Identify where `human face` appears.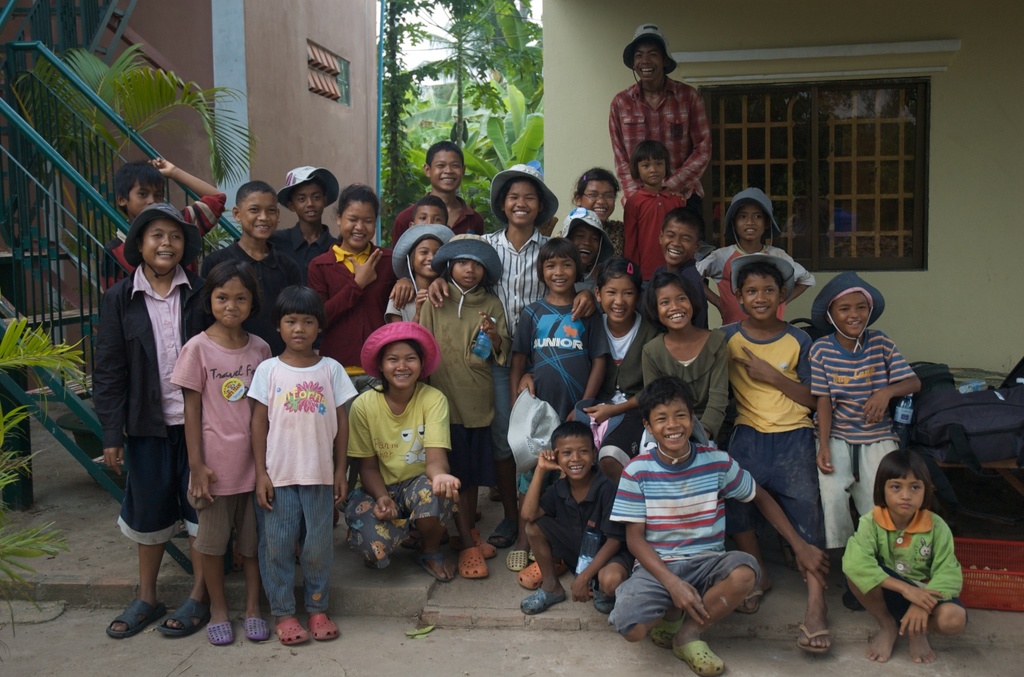
Appears at 635:38:666:74.
